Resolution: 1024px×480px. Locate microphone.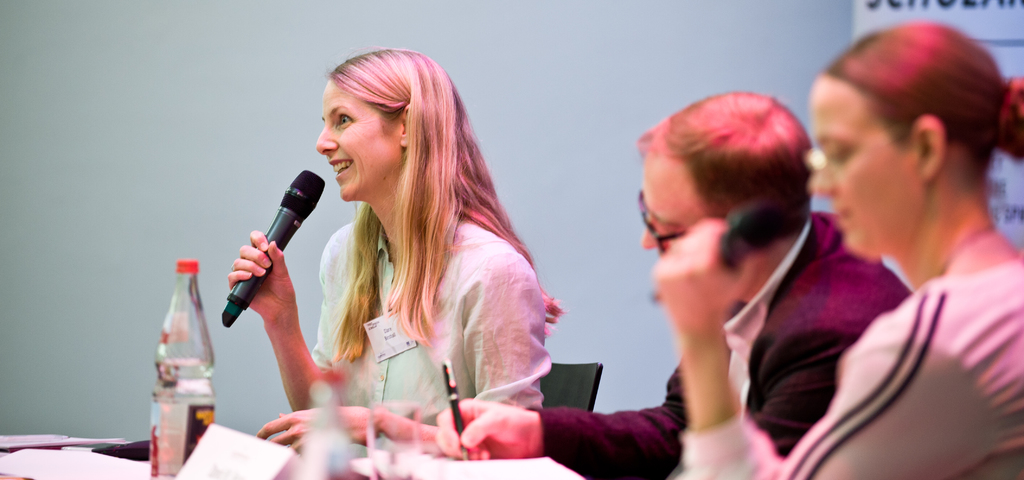
region(205, 177, 315, 324).
